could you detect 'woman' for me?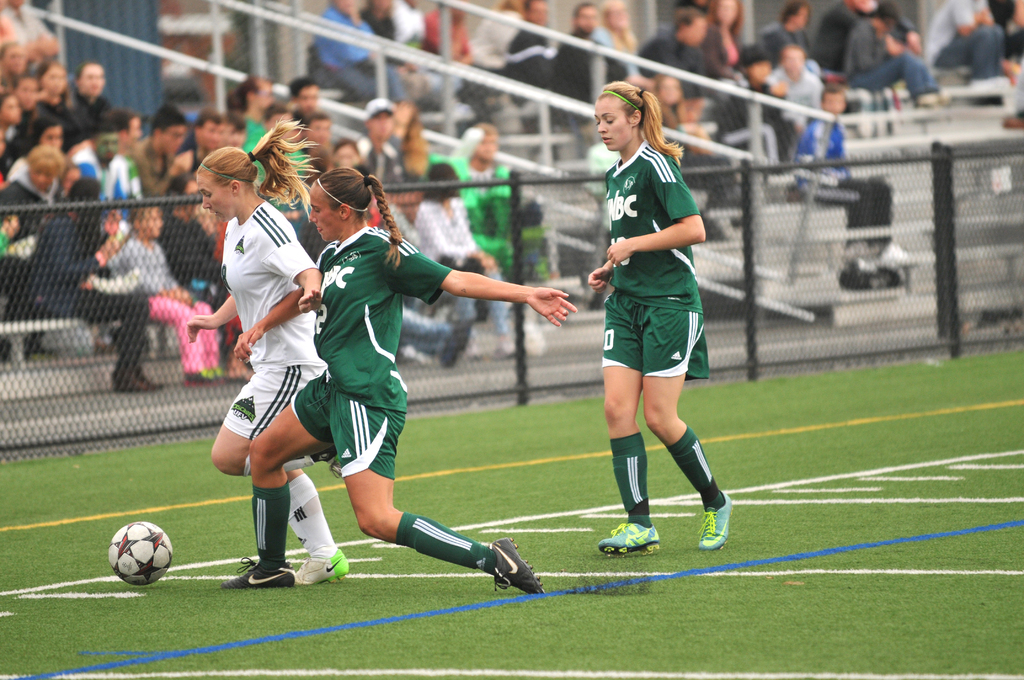
Detection result: box(214, 170, 572, 597).
